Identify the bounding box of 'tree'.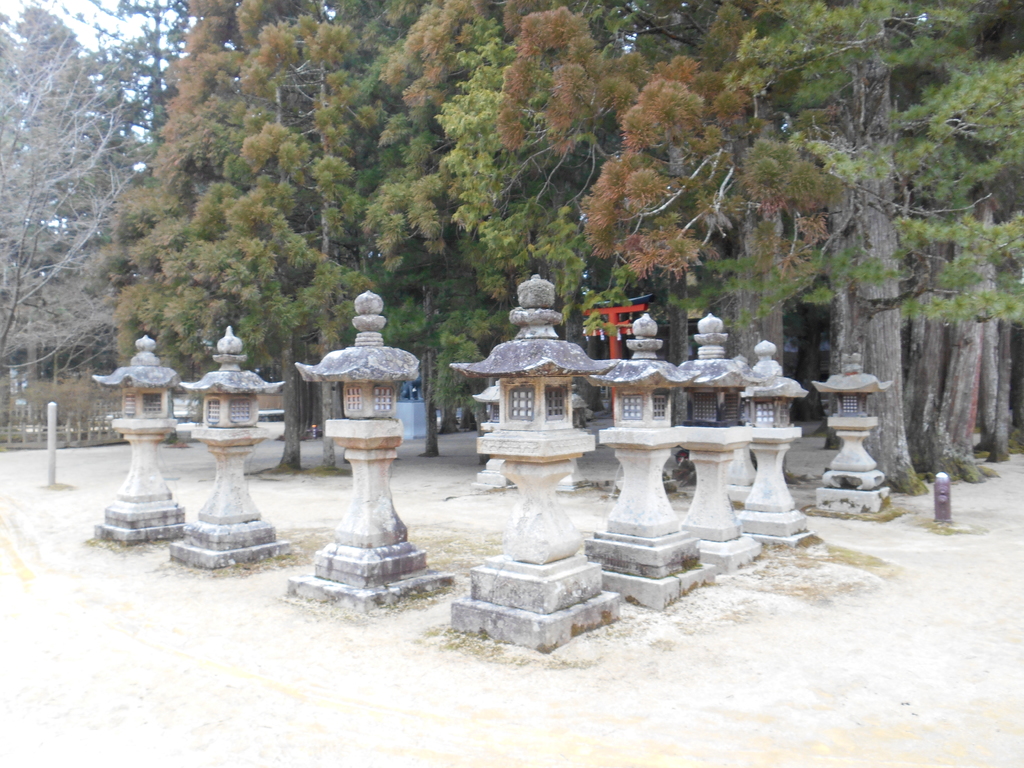
731,0,984,513.
